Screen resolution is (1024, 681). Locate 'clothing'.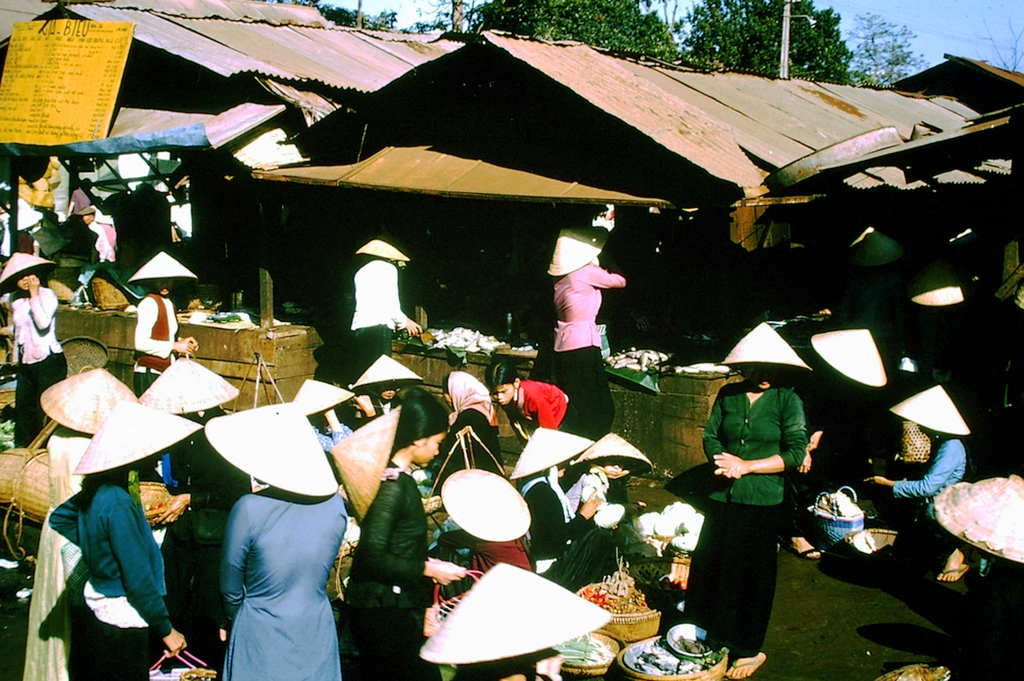
region(557, 461, 608, 520).
